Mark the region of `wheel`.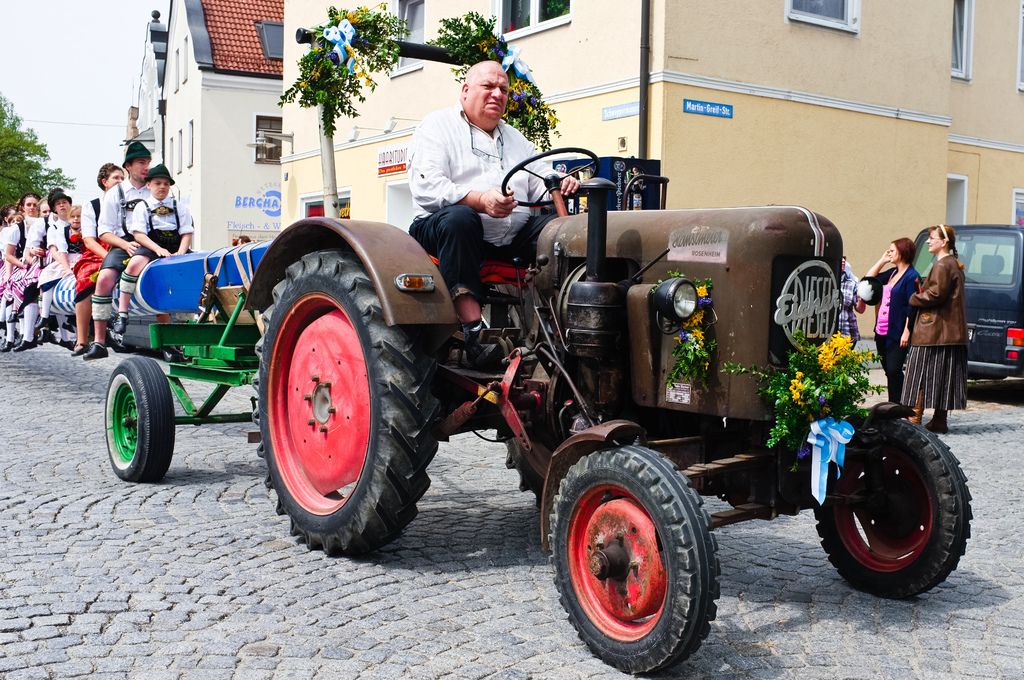
Region: locate(99, 350, 172, 480).
